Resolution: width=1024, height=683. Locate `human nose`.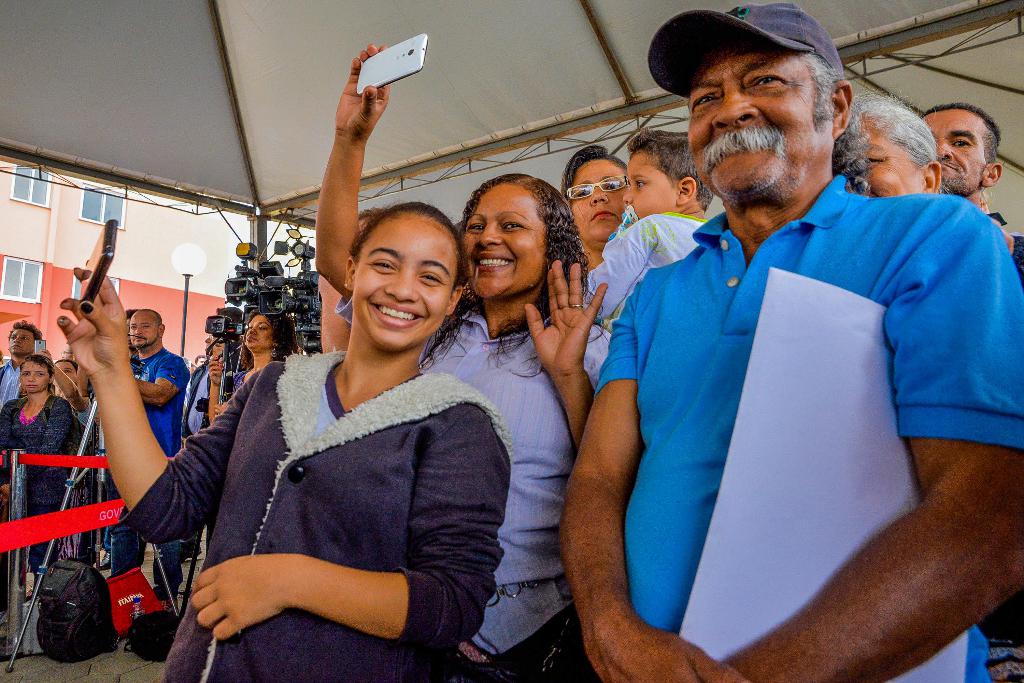
[left=711, top=95, right=760, bottom=128].
